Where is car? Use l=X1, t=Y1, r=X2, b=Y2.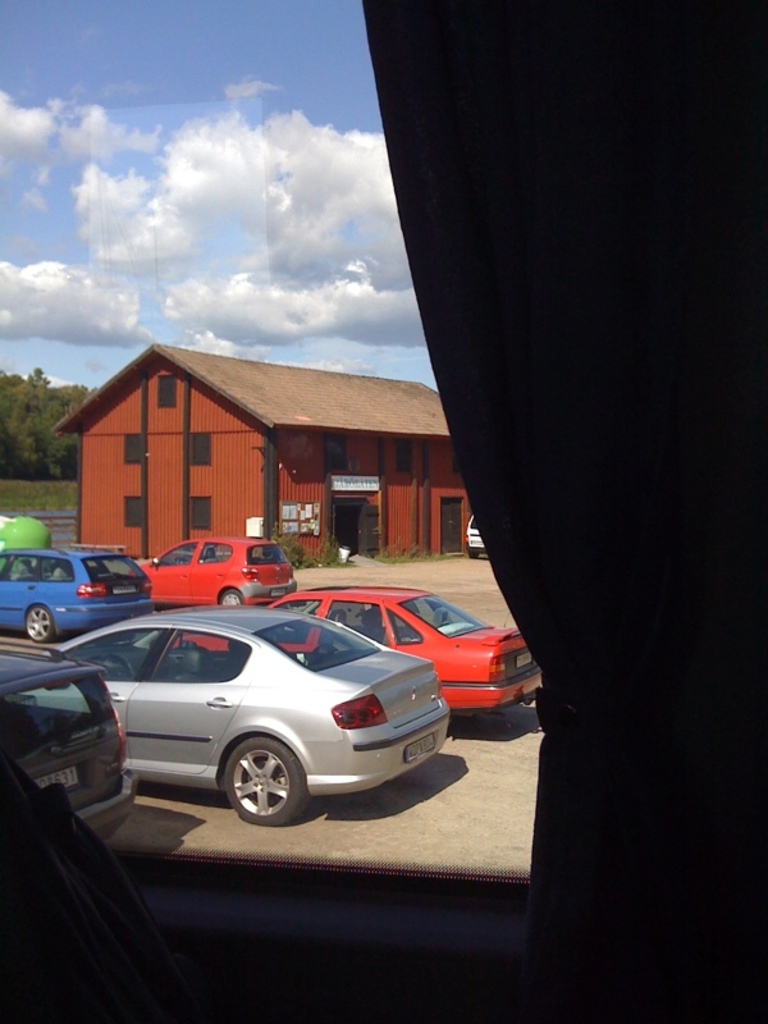
l=1, t=644, r=136, b=823.
